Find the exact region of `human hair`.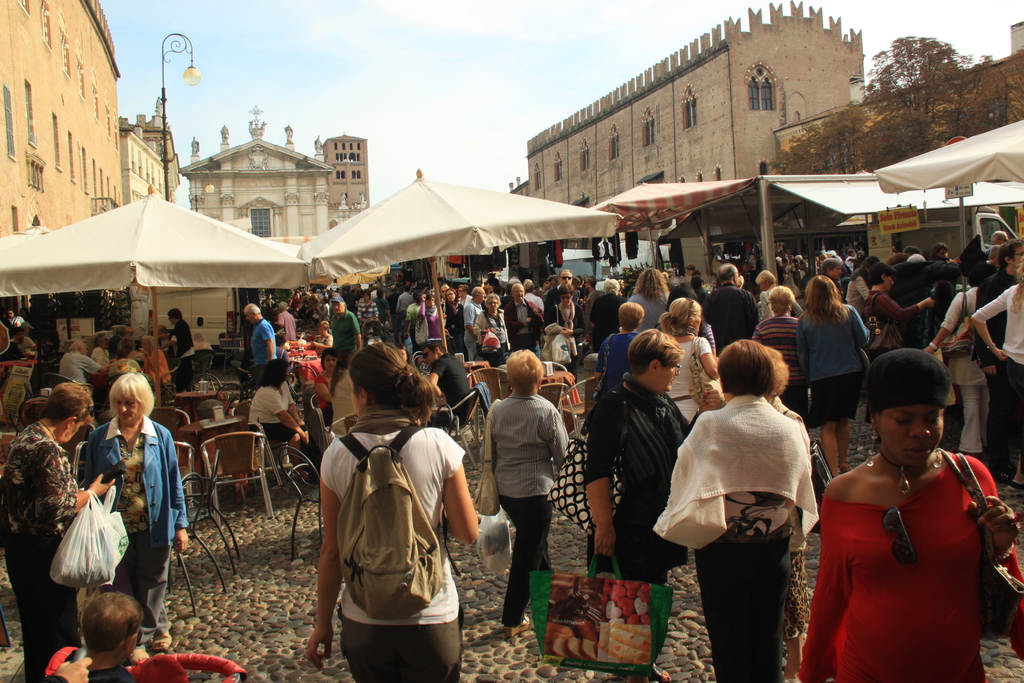
Exact region: pyautogui.locateOnScreen(668, 283, 698, 301).
